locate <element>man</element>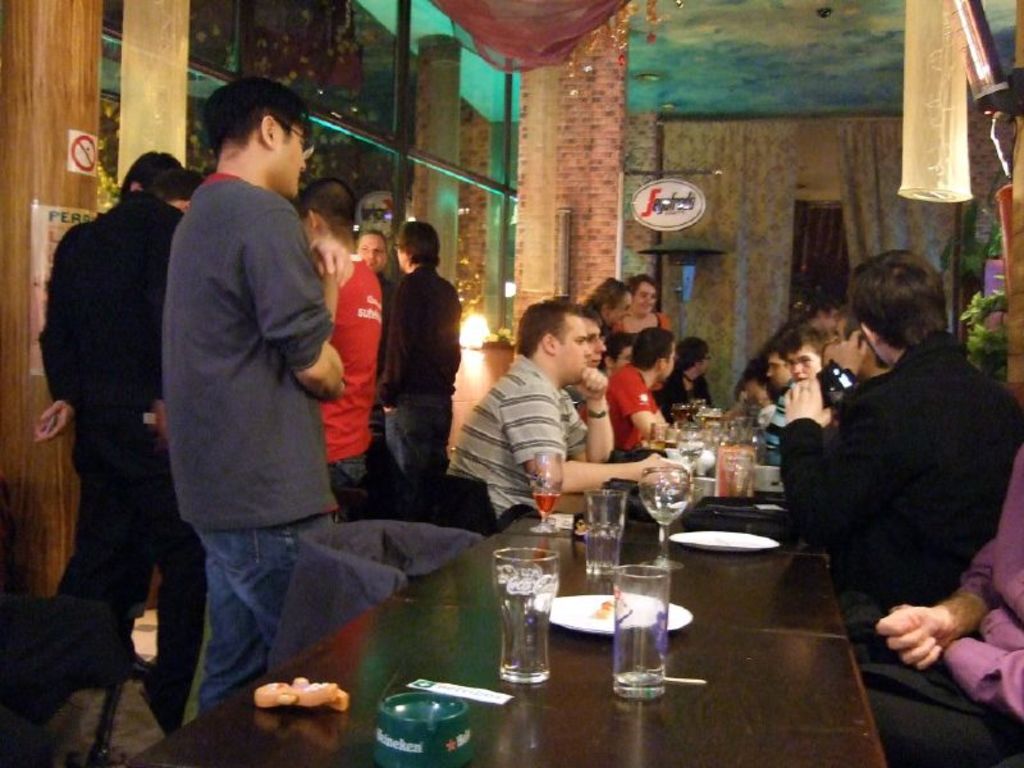
{"x1": 780, "y1": 247, "x2": 1023, "y2": 628}
